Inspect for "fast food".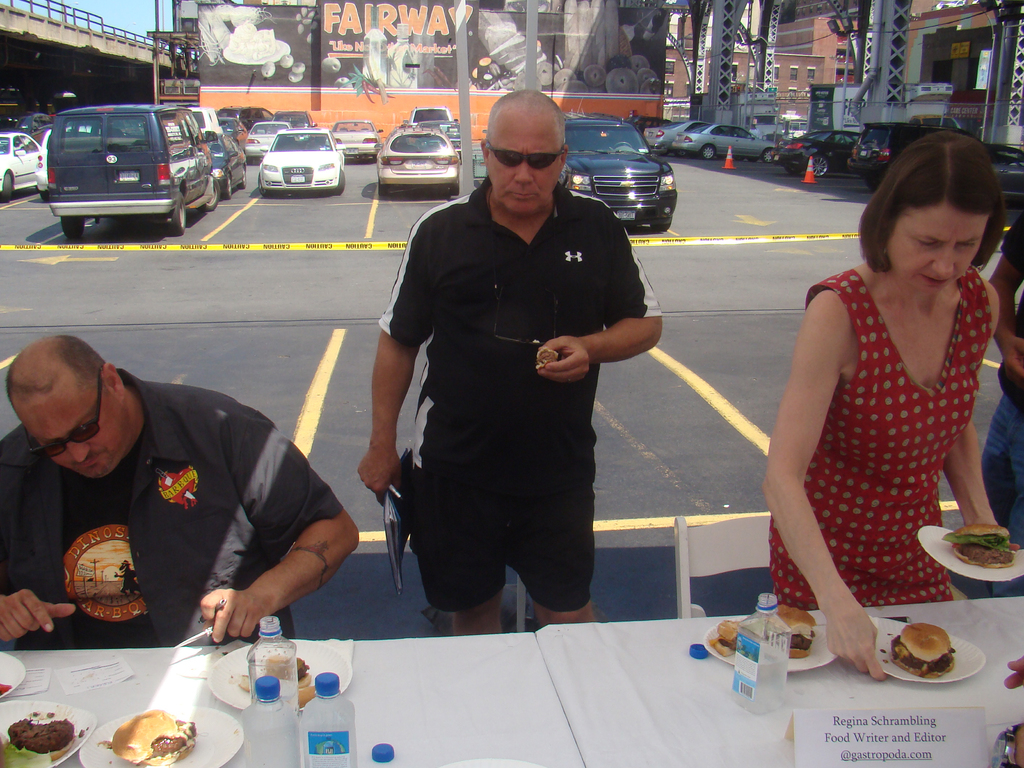
Inspection: x1=101 y1=709 x2=199 y2=767.
